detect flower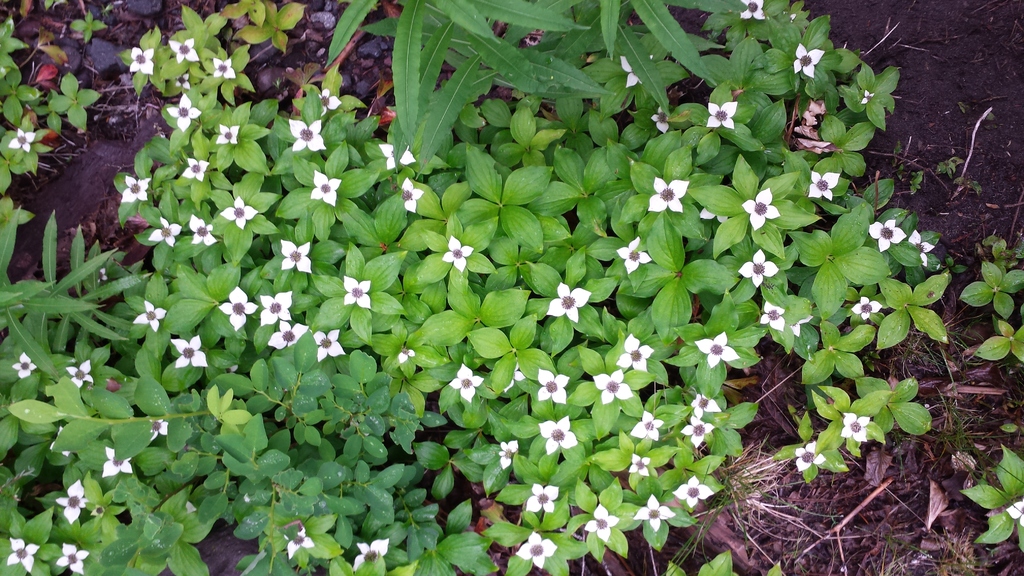
(left=63, top=360, right=93, bottom=392)
